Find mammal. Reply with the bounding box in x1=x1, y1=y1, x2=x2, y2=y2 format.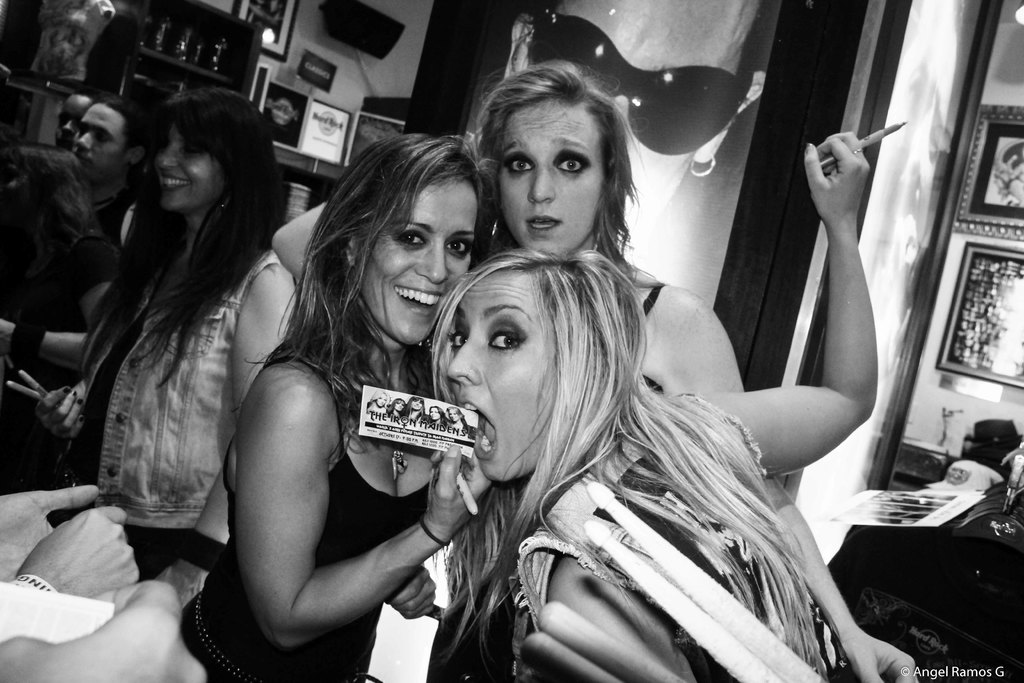
x1=463, y1=47, x2=920, y2=678.
